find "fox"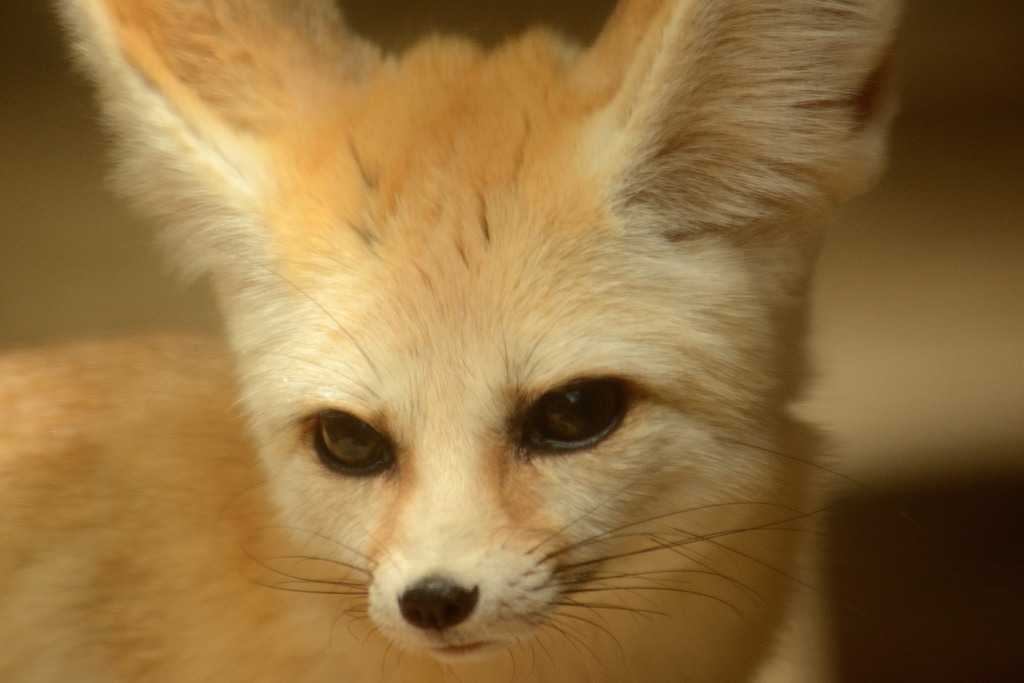
bbox=[0, 0, 911, 682]
